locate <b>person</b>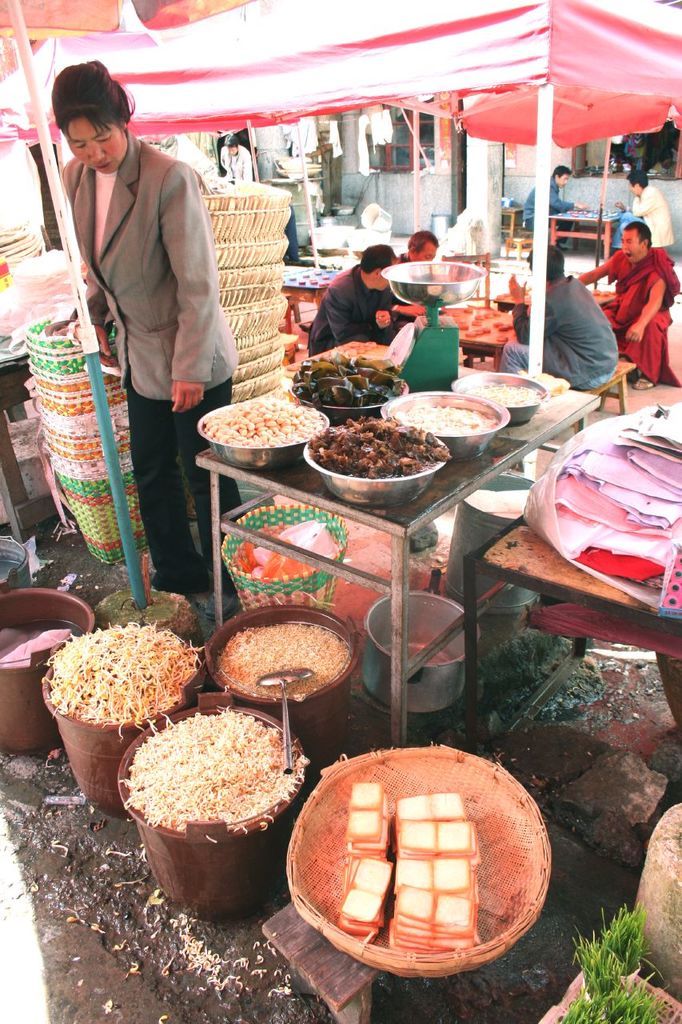
(394,229,461,314)
